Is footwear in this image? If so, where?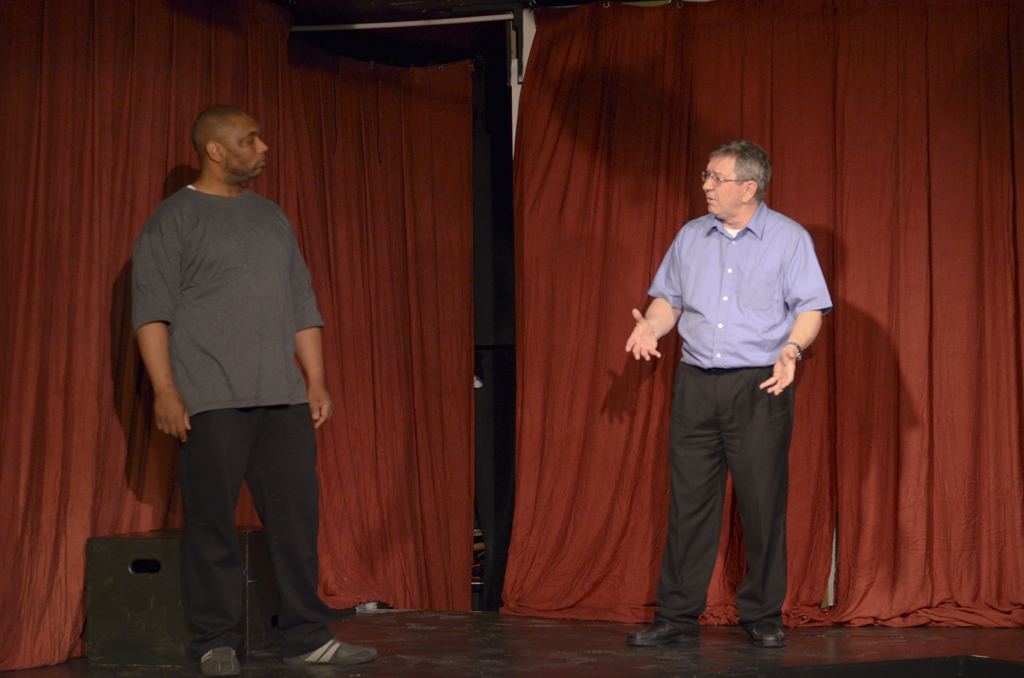
Yes, at <region>627, 613, 704, 644</region>.
